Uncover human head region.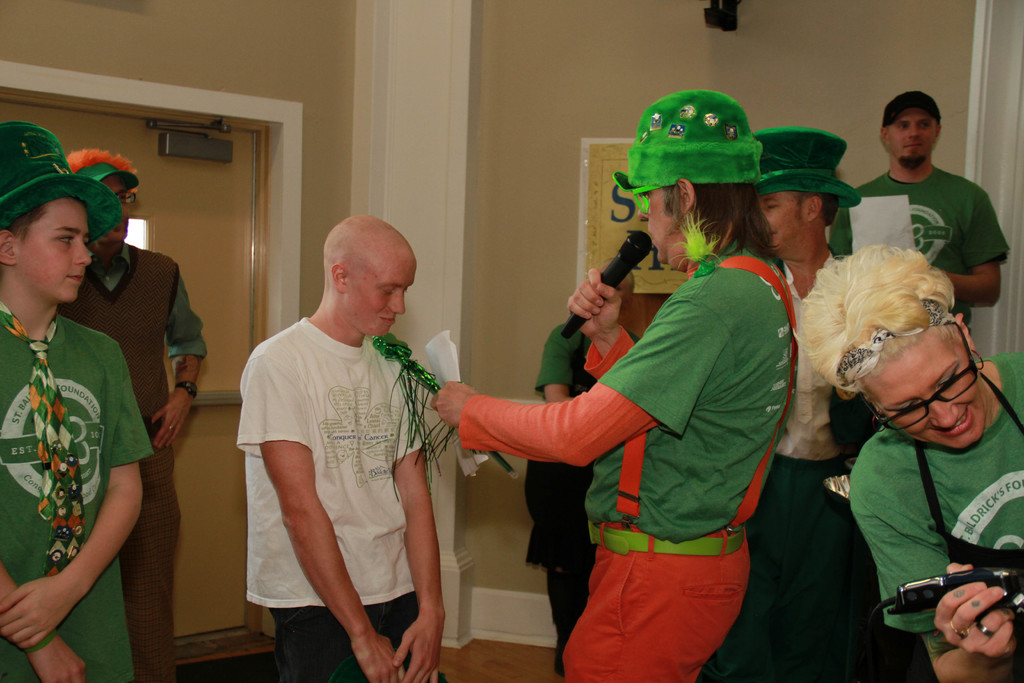
Uncovered: (320, 213, 420, 338).
